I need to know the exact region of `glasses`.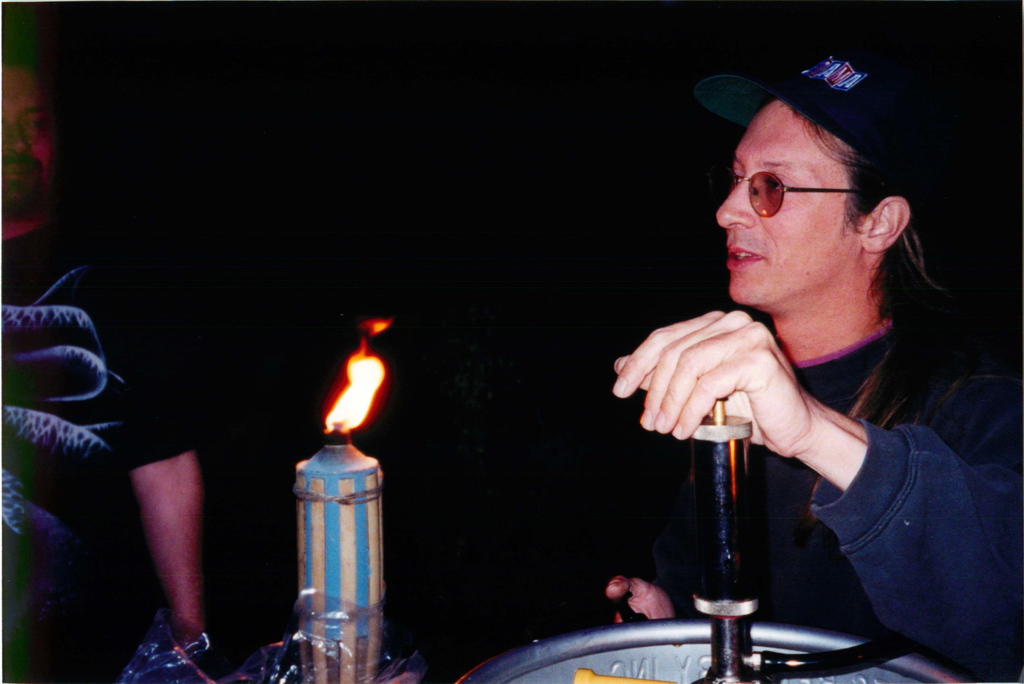
Region: x1=729, y1=166, x2=889, y2=219.
